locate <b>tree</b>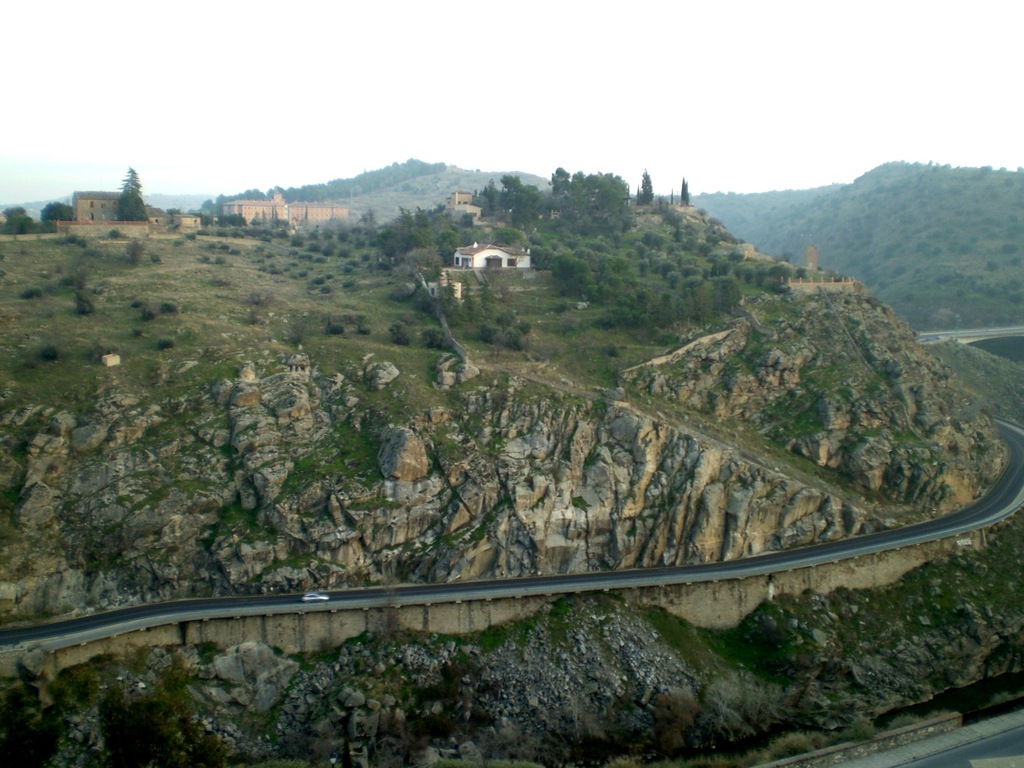
<box>642,231,668,248</box>
